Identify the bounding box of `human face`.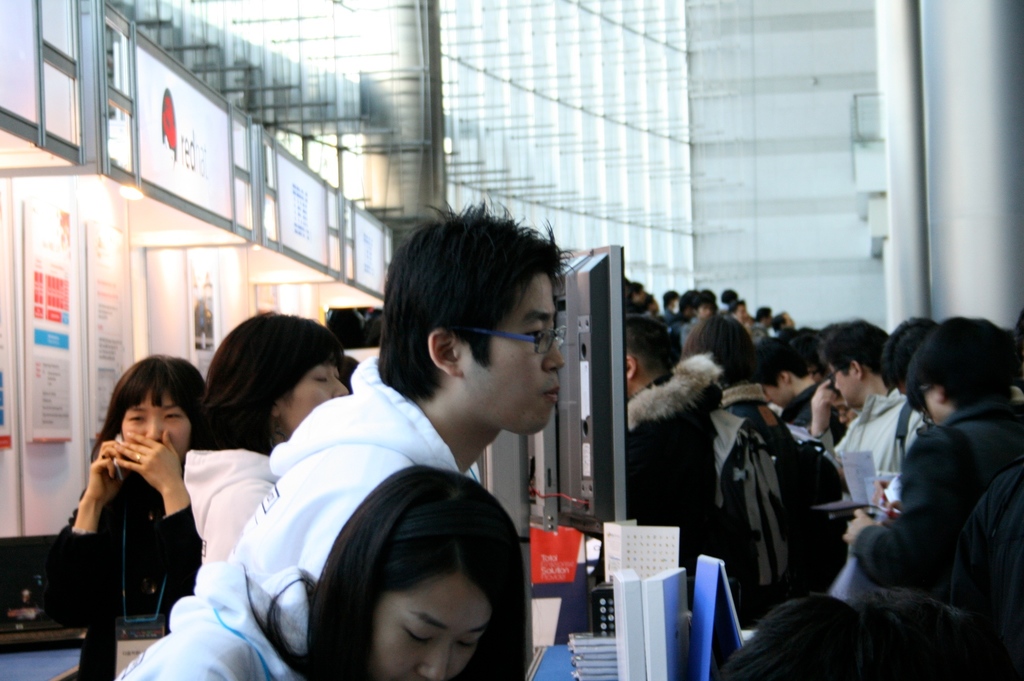
(left=281, top=365, right=349, bottom=431).
